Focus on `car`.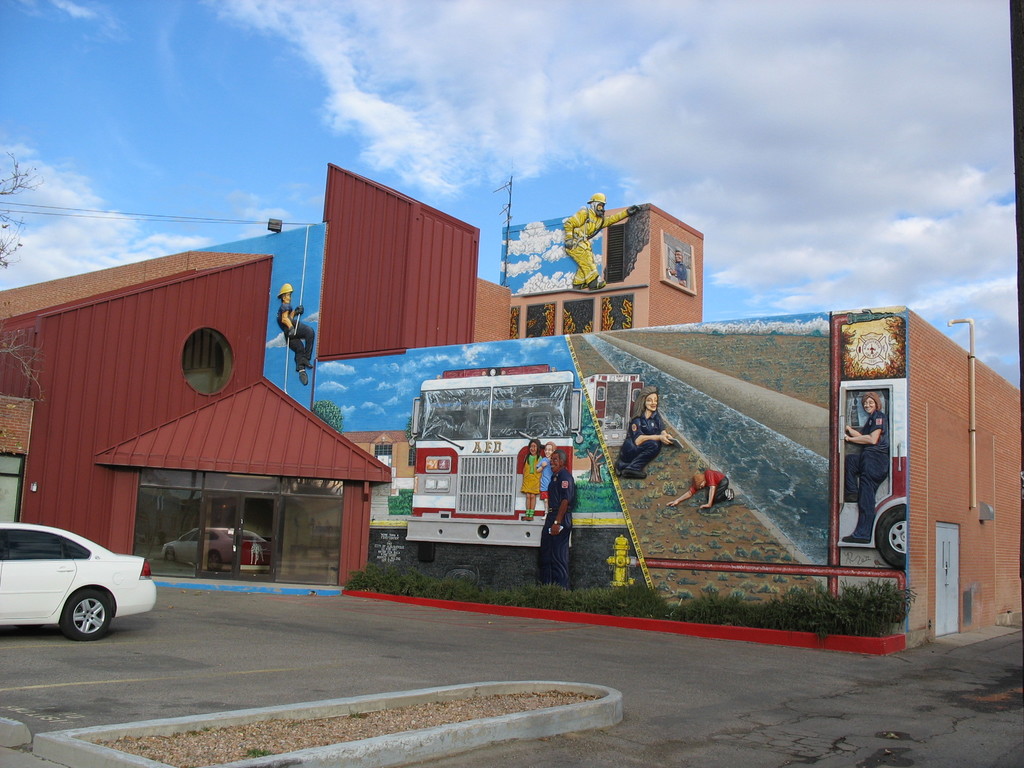
Focused at crop(159, 520, 261, 565).
